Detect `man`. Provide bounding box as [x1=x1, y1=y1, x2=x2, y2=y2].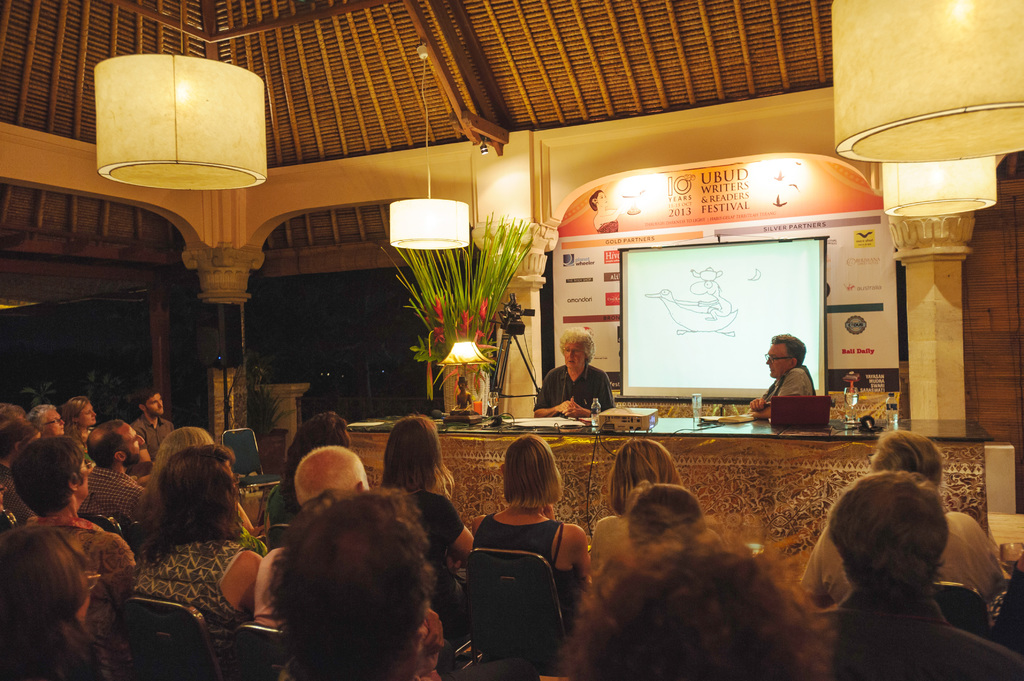
[x1=529, y1=325, x2=616, y2=433].
